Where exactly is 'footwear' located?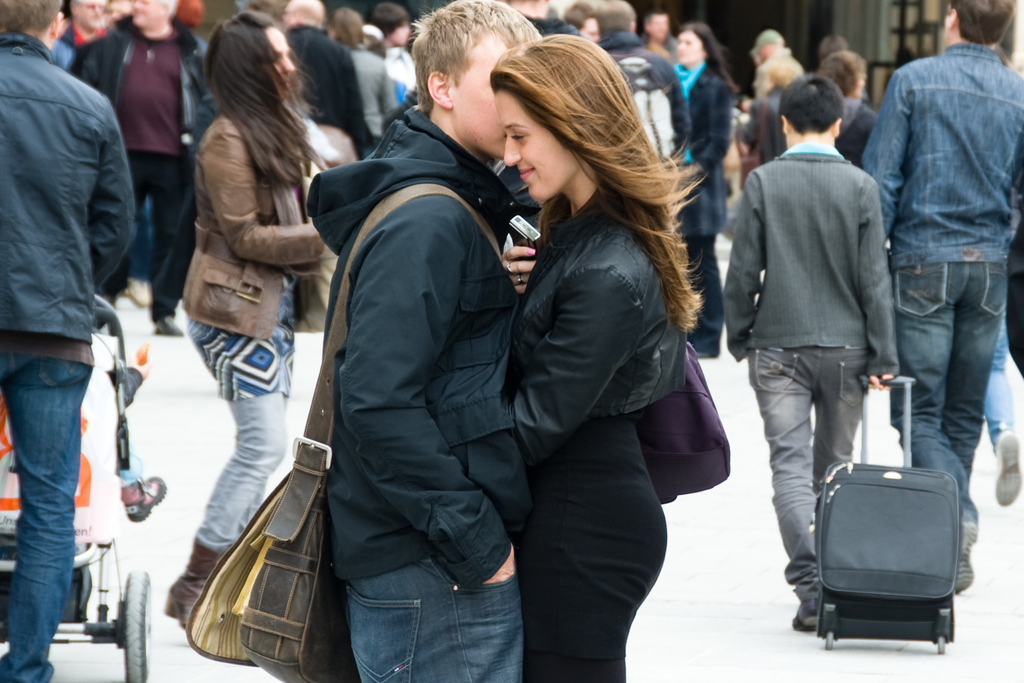
Its bounding box is <bbox>796, 595, 820, 628</bbox>.
